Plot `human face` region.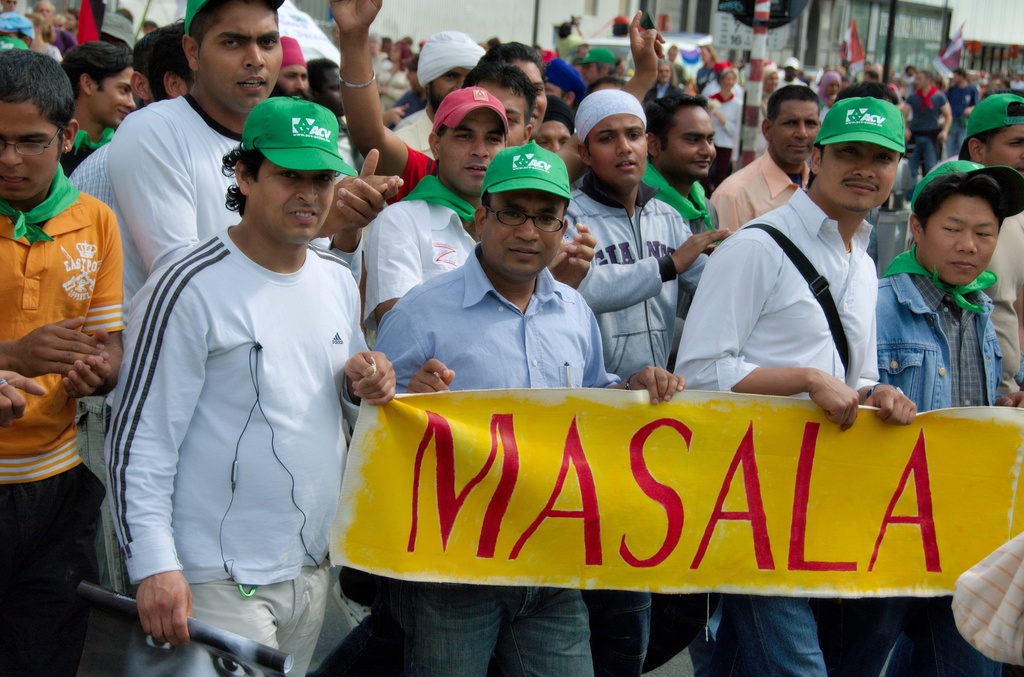
Plotted at [85,65,139,124].
